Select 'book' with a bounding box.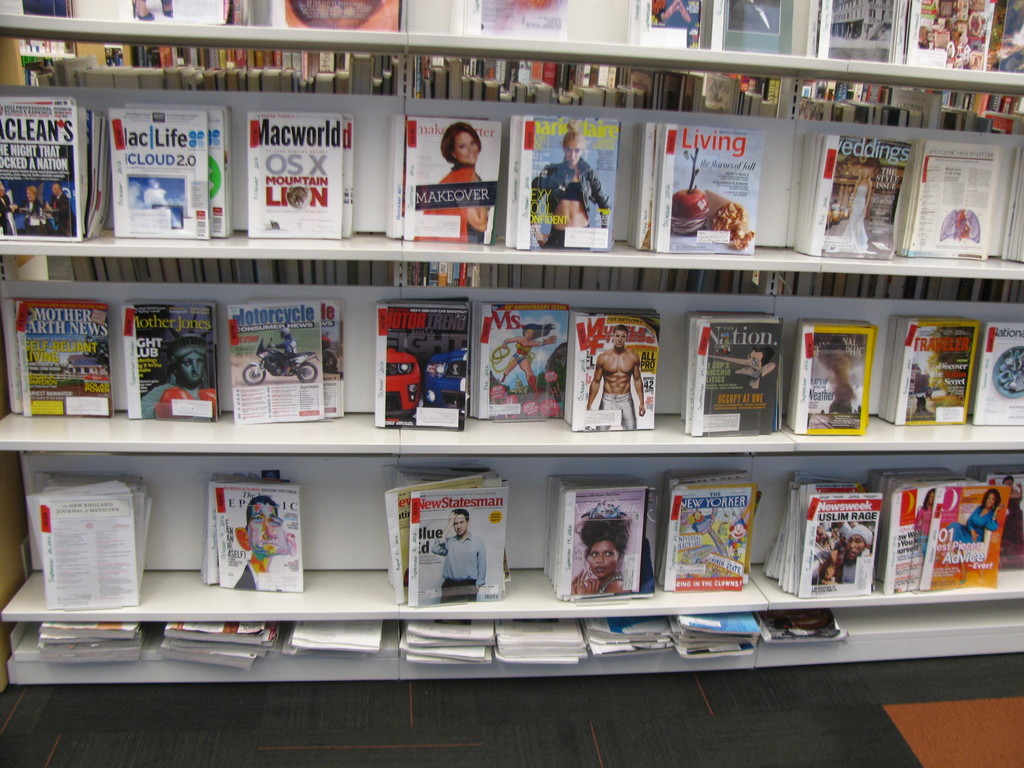
bbox=(371, 308, 477, 431).
